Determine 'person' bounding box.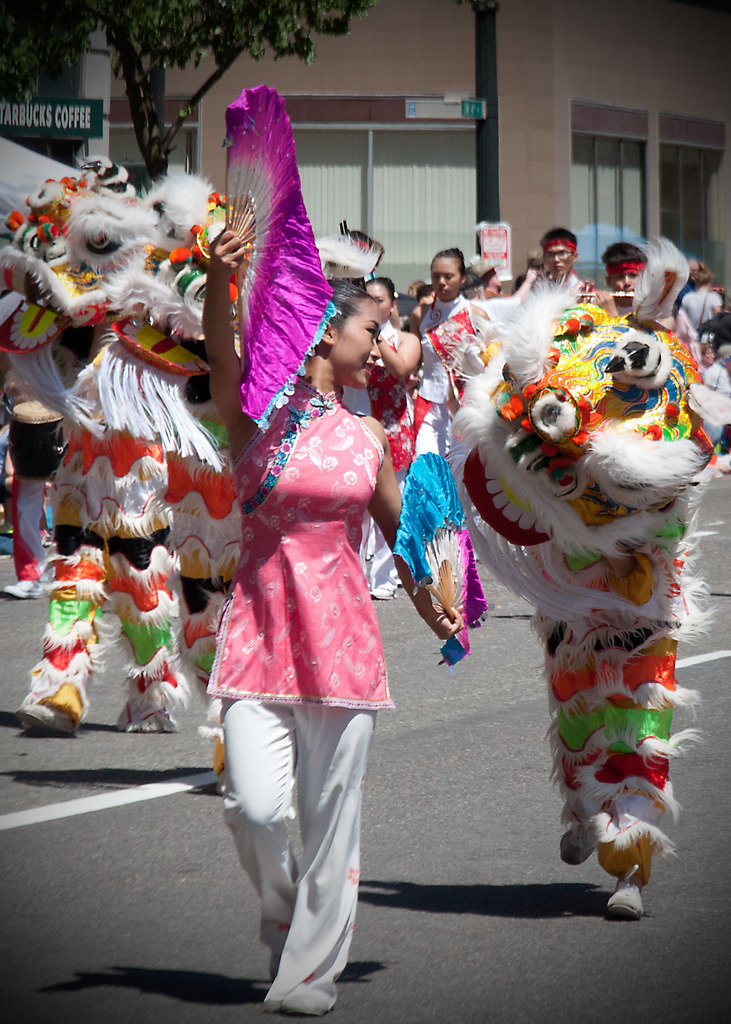
Determined: [left=678, top=259, right=718, bottom=321].
